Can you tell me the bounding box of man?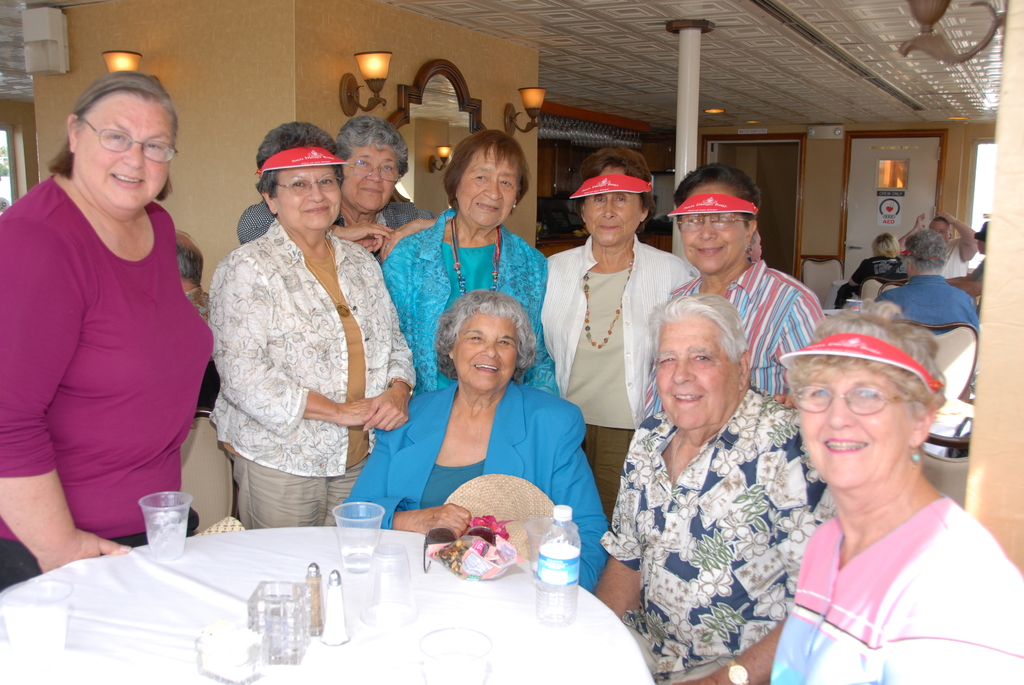
left=936, top=221, right=993, bottom=362.
